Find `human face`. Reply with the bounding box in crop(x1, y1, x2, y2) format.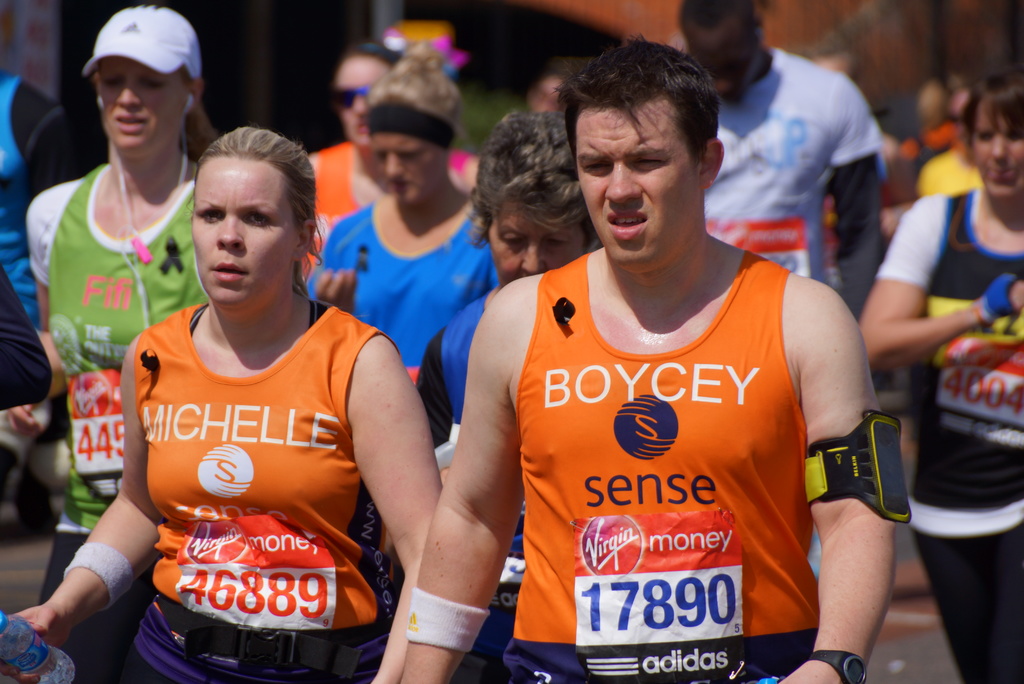
crop(97, 56, 184, 145).
